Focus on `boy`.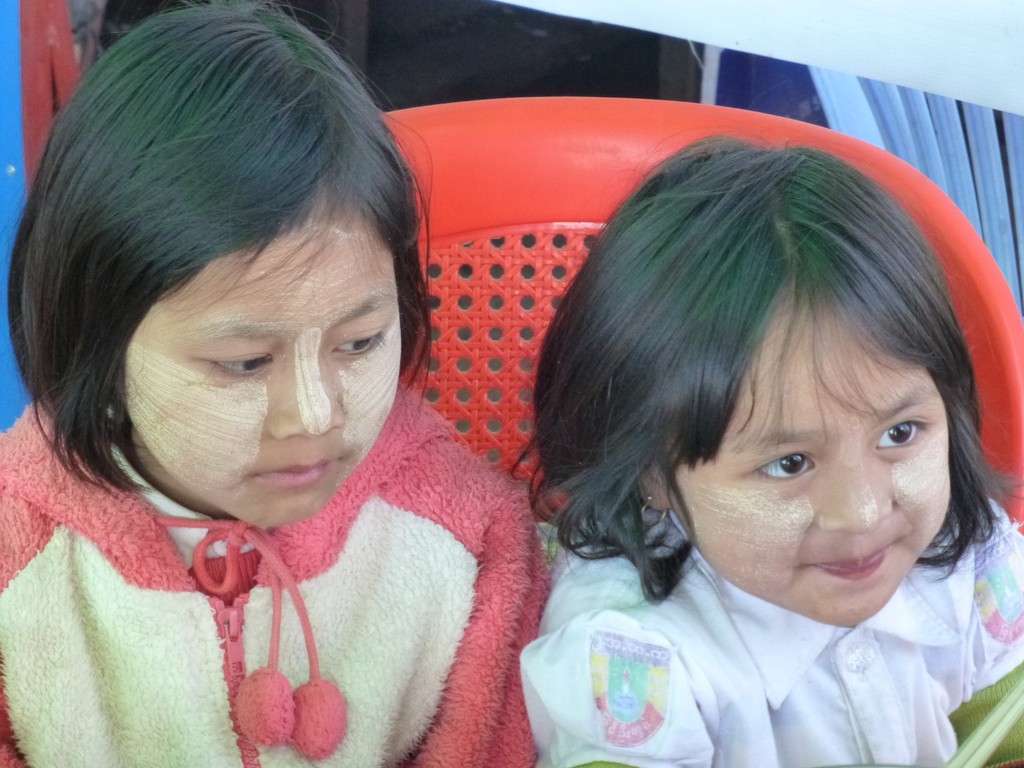
Focused at bbox=(0, 15, 539, 767).
